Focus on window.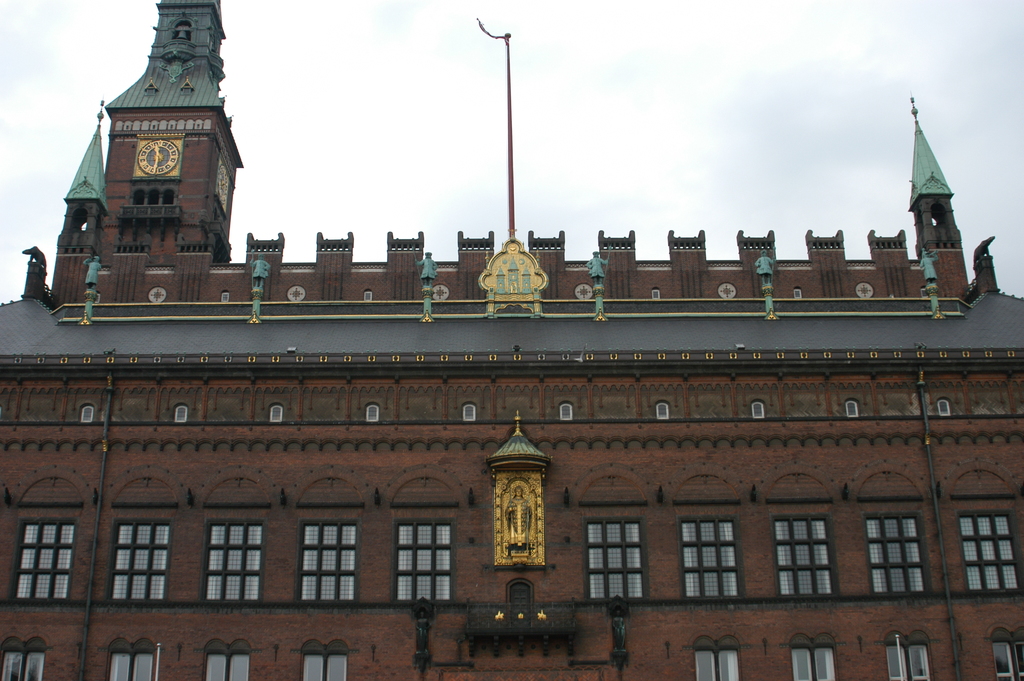
Focused at Rect(956, 511, 1023, 599).
